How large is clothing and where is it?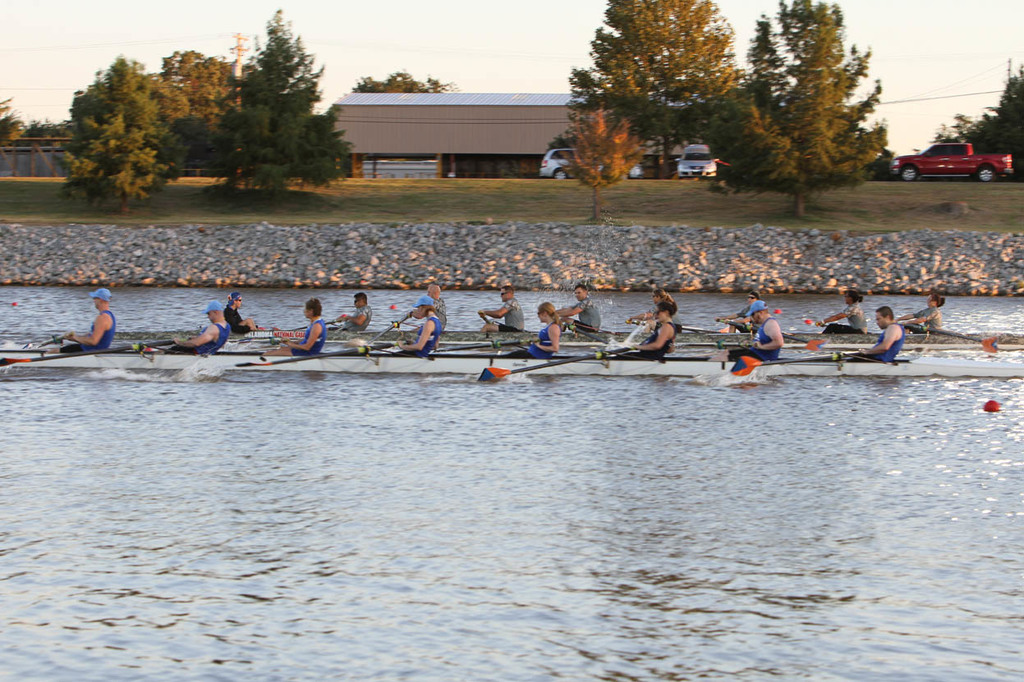
Bounding box: <region>912, 309, 943, 328</region>.
